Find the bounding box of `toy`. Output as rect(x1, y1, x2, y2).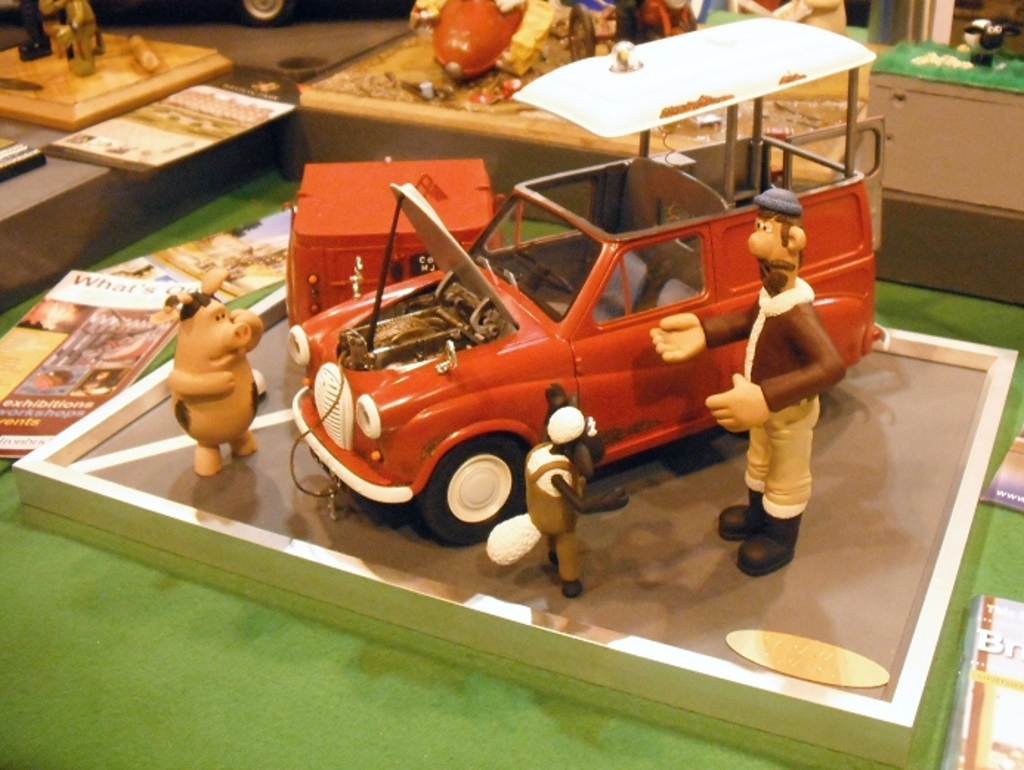
rect(161, 291, 257, 502).
